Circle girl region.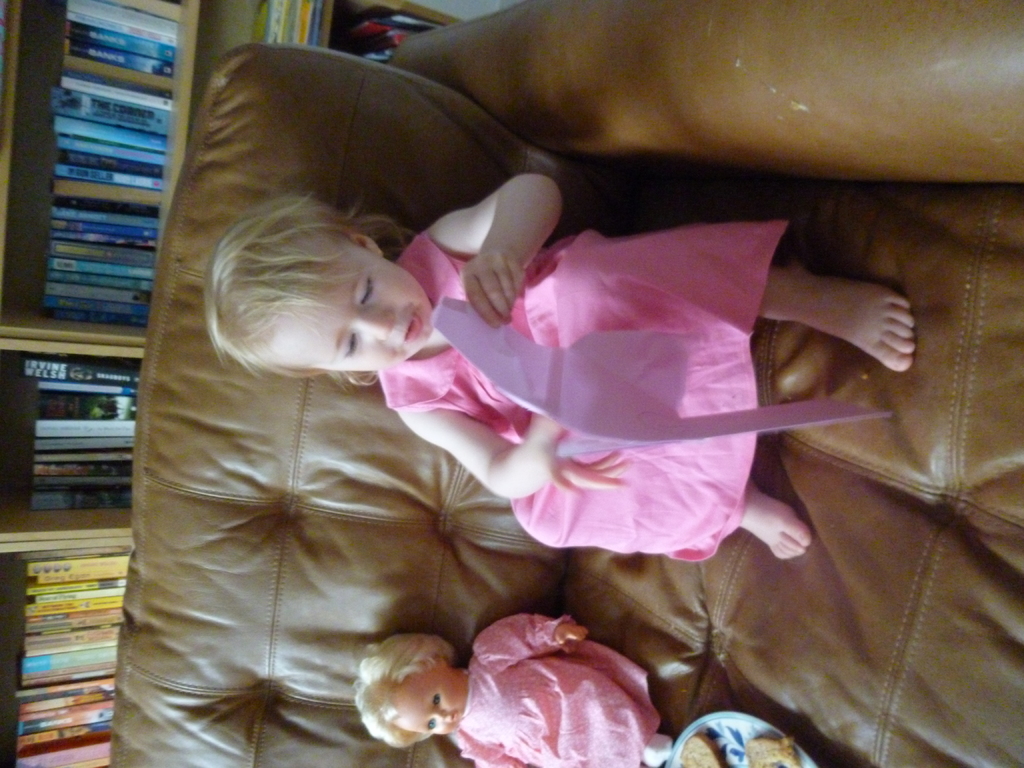
Region: <bbox>206, 176, 911, 556</bbox>.
